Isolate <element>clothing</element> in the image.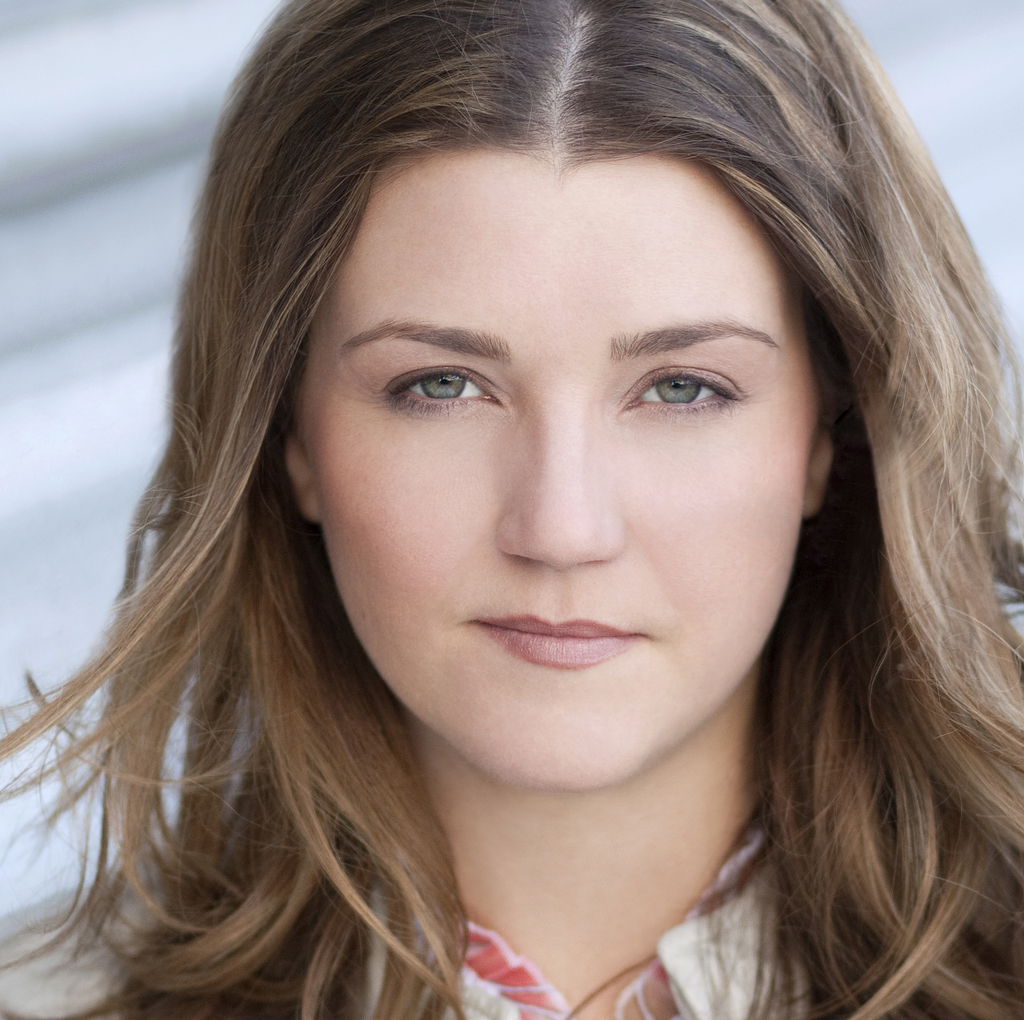
Isolated region: {"left": 0, "top": 629, "right": 1023, "bottom": 1017}.
